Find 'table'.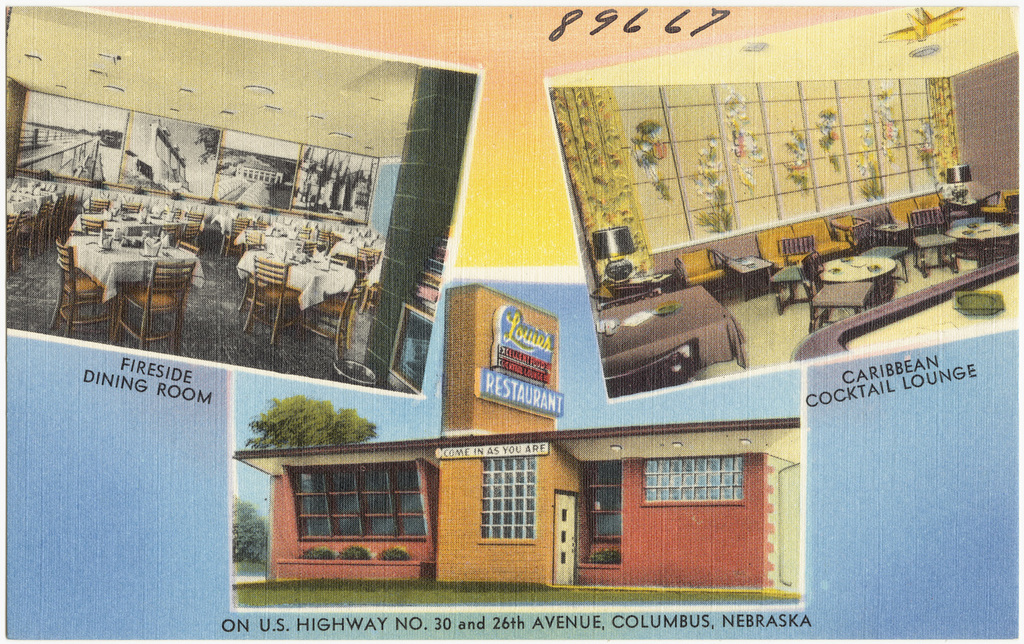
<bbox>68, 231, 195, 348</bbox>.
